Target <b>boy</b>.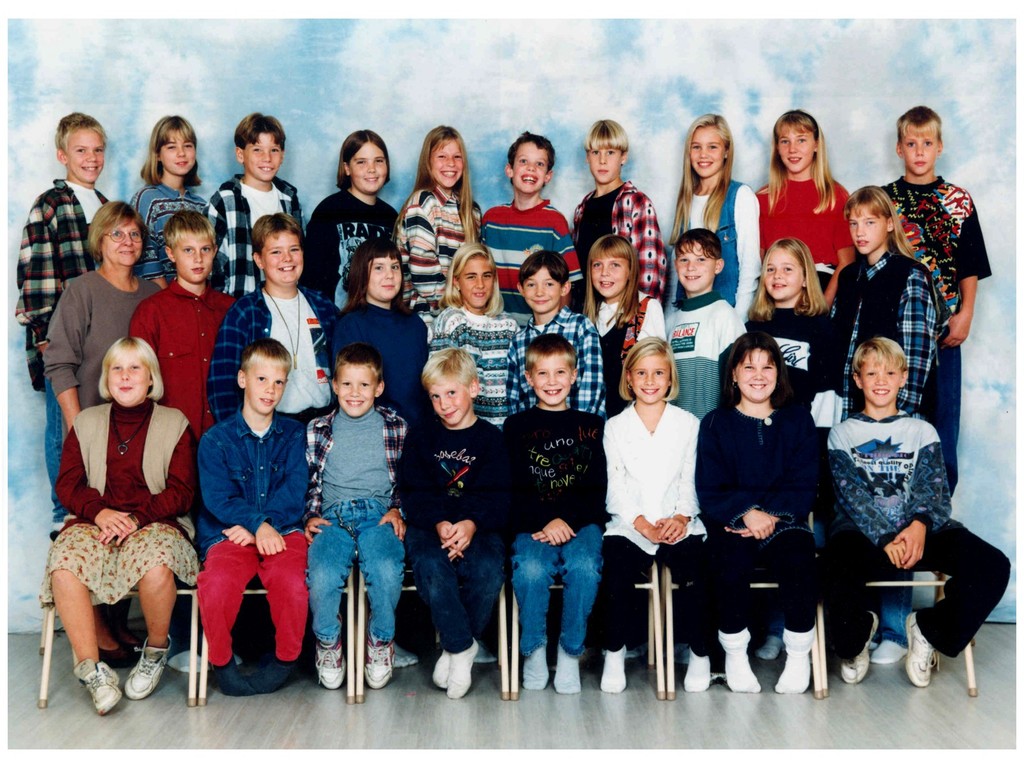
Target region: detection(824, 339, 1009, 685).
